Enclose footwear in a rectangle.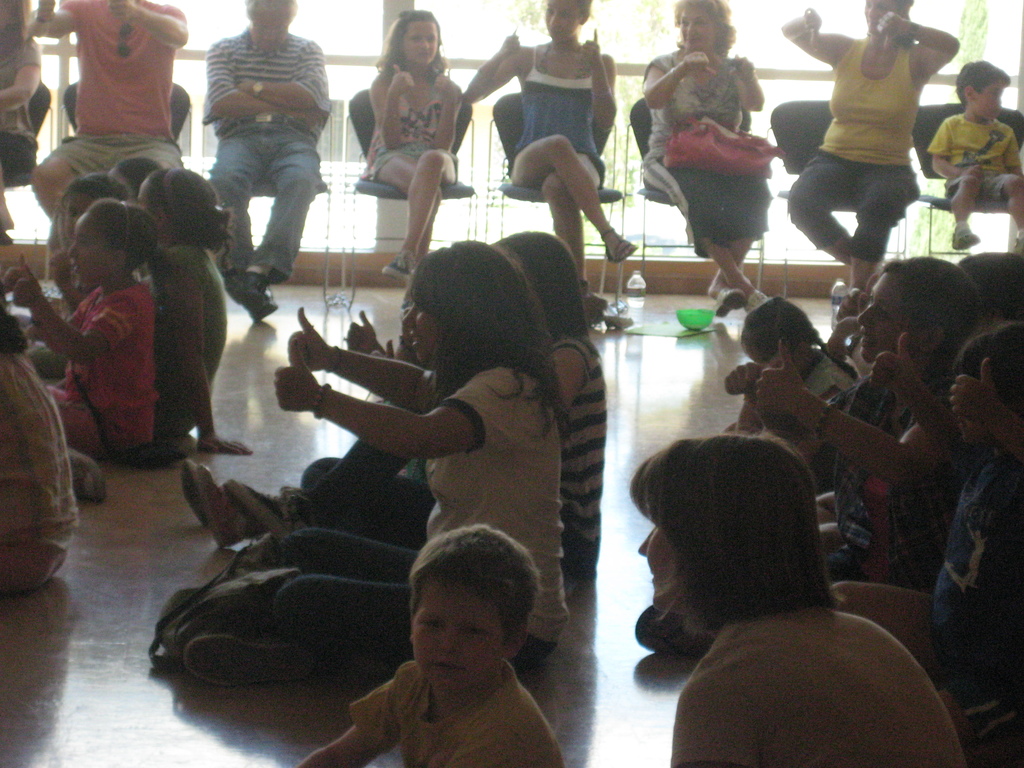
x1=218, y1=285, x2=280, y2=323.
